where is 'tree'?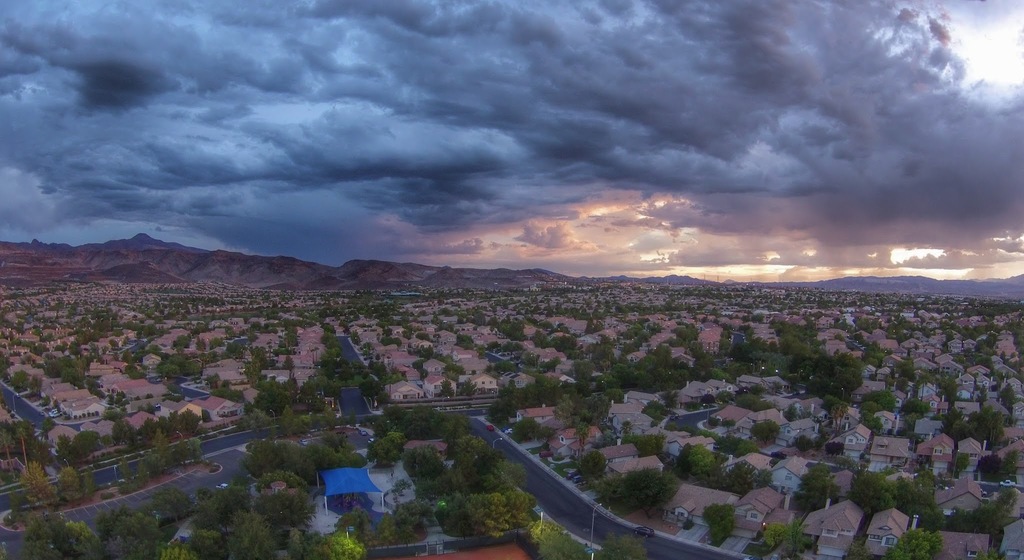
[x1=79, y1=422, x2=99, y2=456].
